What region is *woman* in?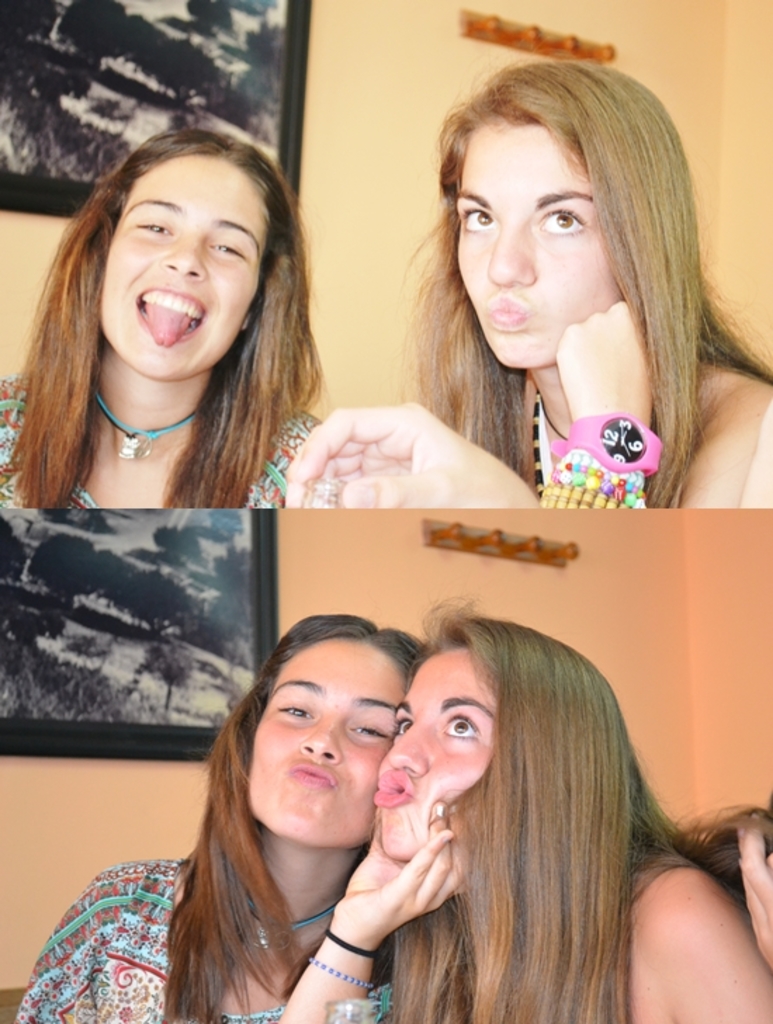
[x1=20, y1=604, x2=474, y2=1023].
